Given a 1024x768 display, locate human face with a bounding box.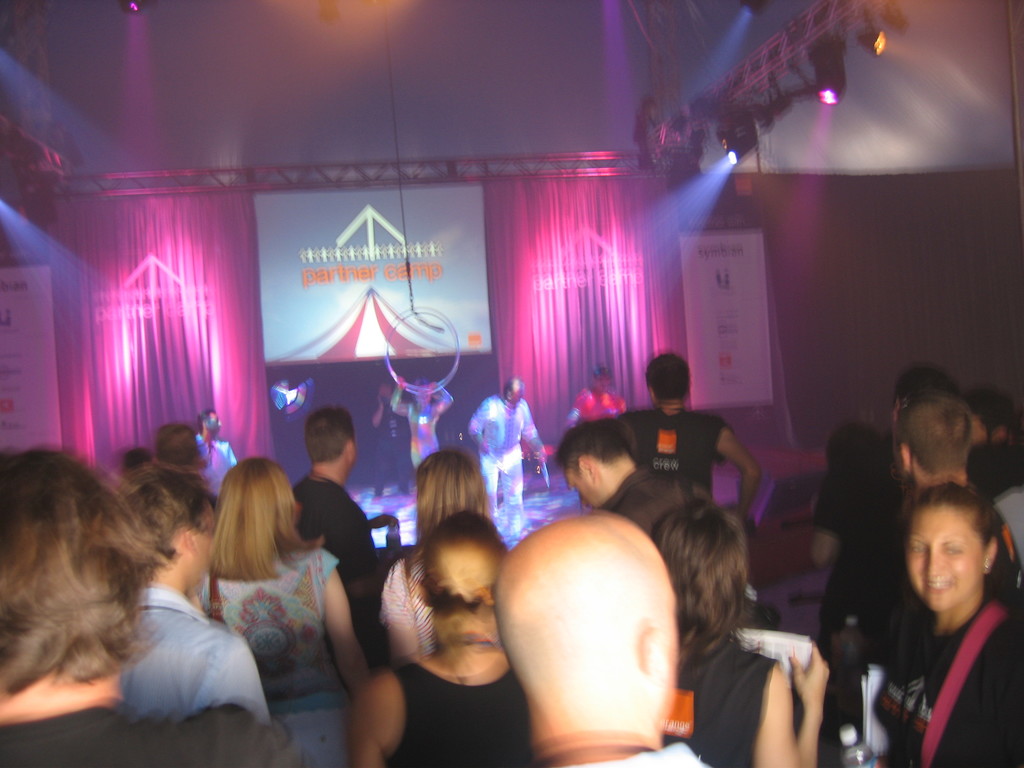
Located: box(905, 504, 983, 620).
